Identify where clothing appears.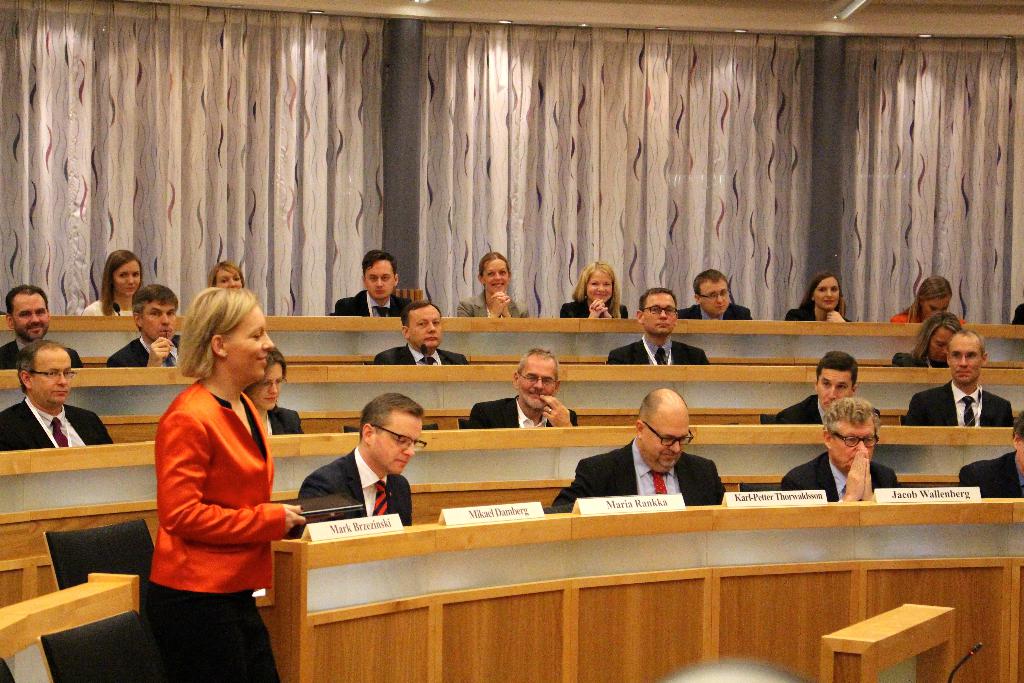
Appears at <bbox>149, 379, 287, 682</bbox>.
